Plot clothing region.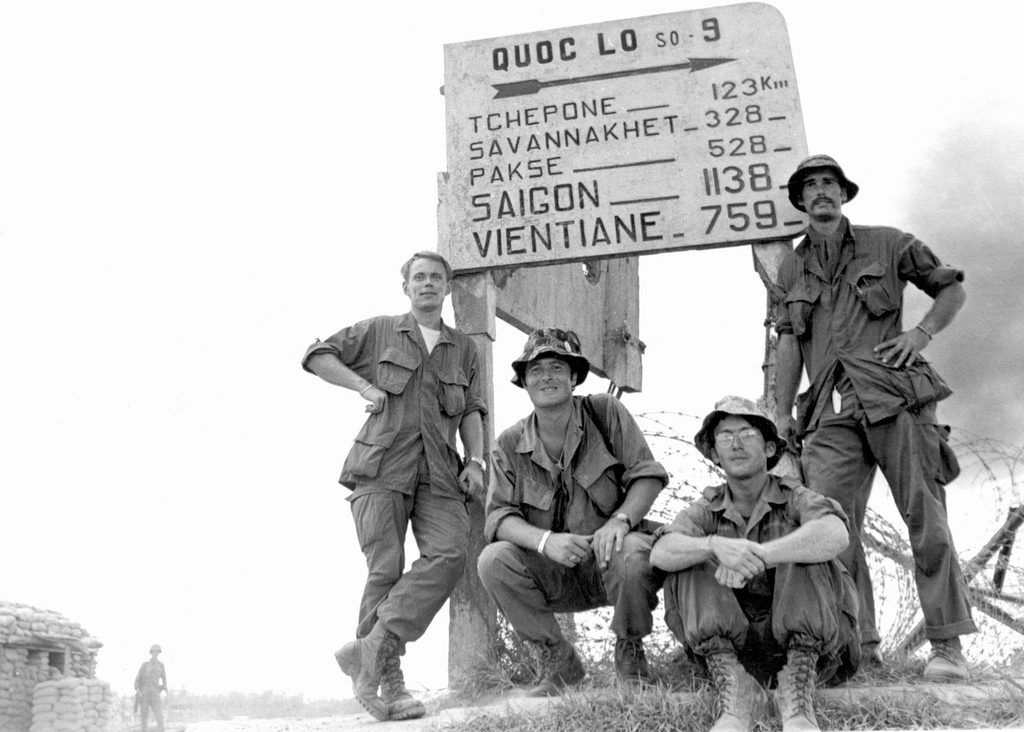
Plotted at (124,664,170,731).
